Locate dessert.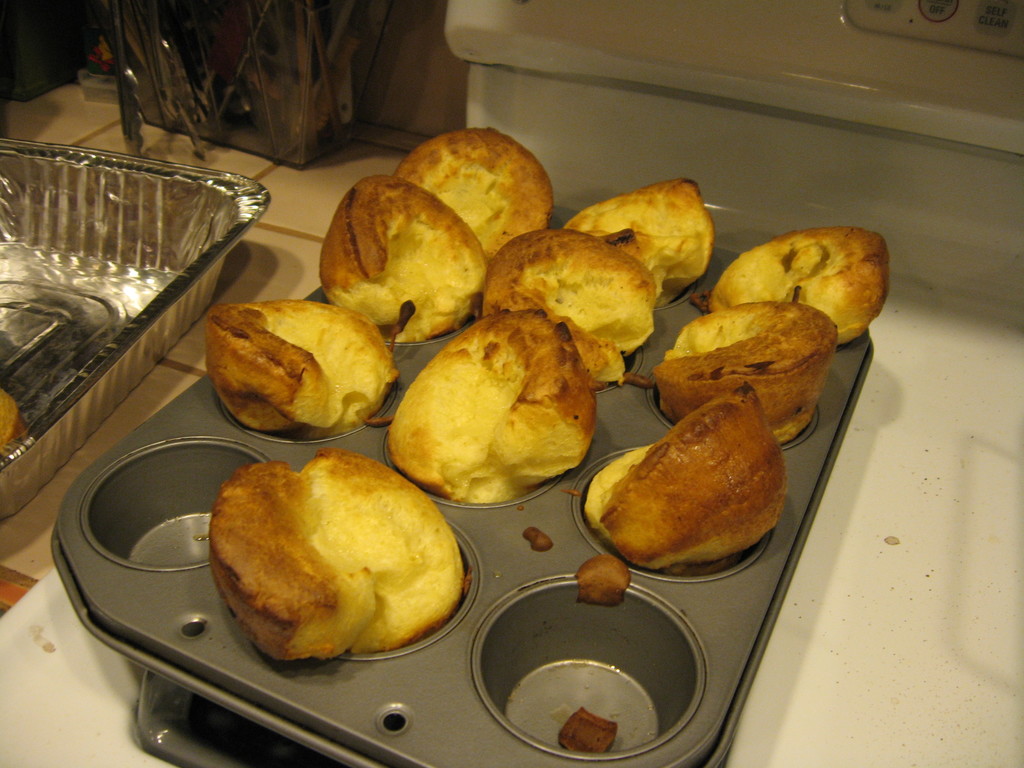
Bounding box: {"left": 401, "top": 116, "right": 552, "bottom": 256}.
